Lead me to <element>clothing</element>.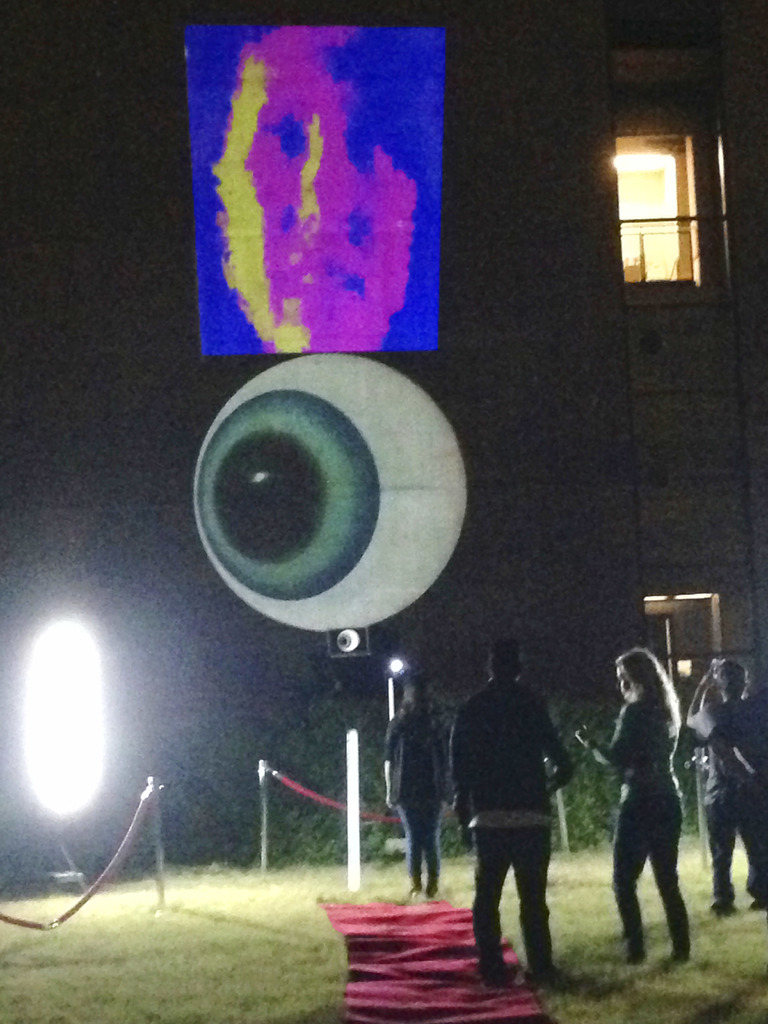
Lead to select_region(589, 700, 682, 811).
